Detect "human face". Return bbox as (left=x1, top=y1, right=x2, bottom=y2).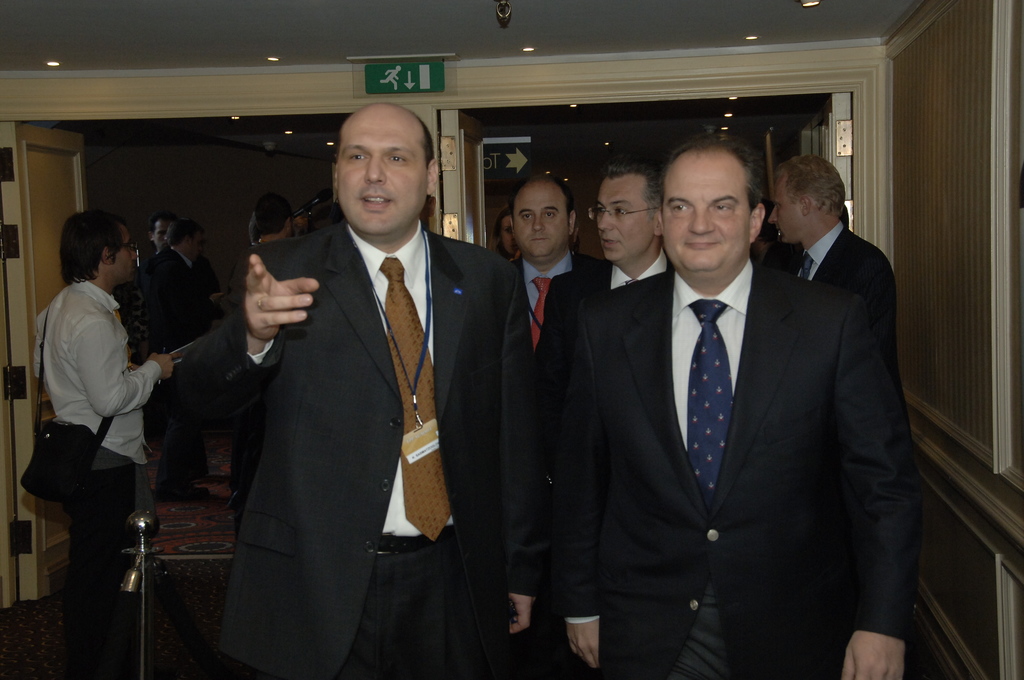
(left=154, top=221, right=170, bottom=248).
